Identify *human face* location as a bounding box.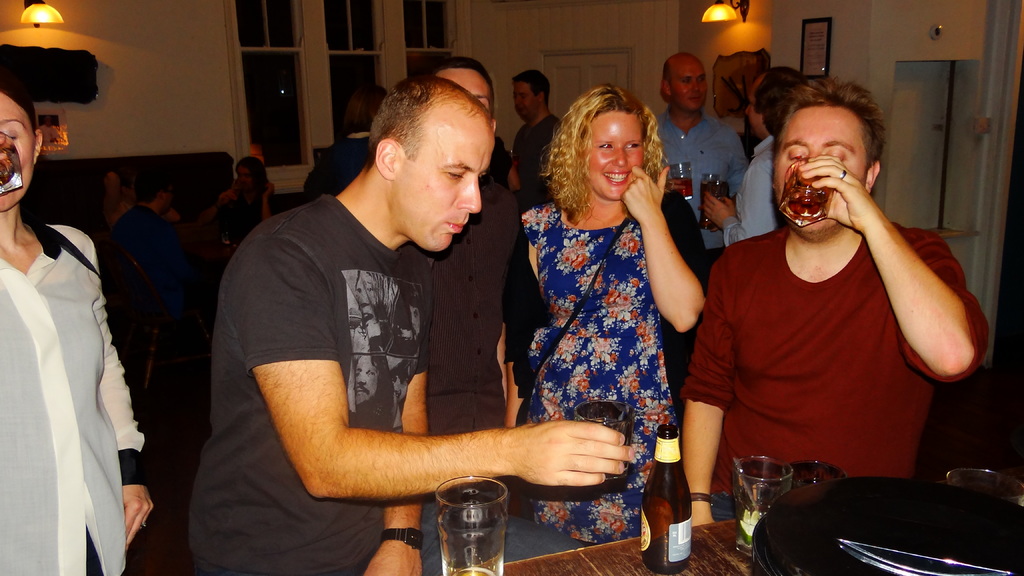
detection(776, 116, 869, 220).
